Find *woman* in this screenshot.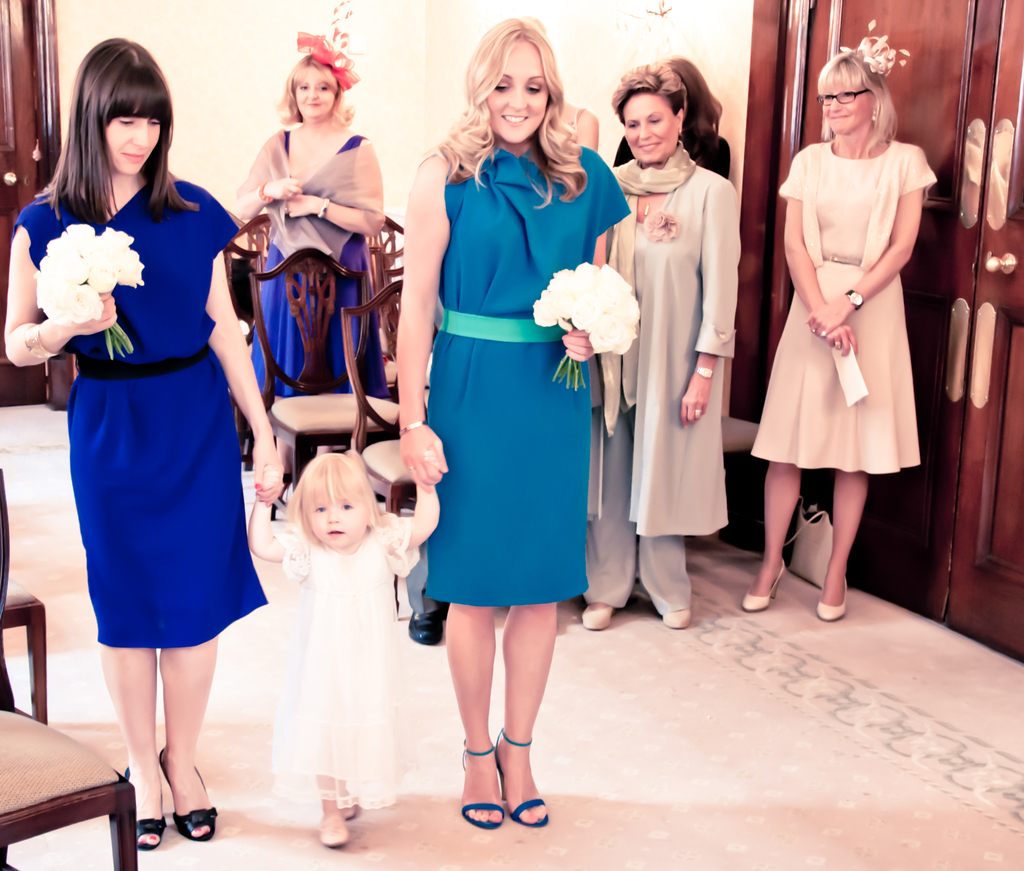
The bounding box for *woman* is {"x1": 738, "y1": 51, "x2": 940, "y2": 620}.
